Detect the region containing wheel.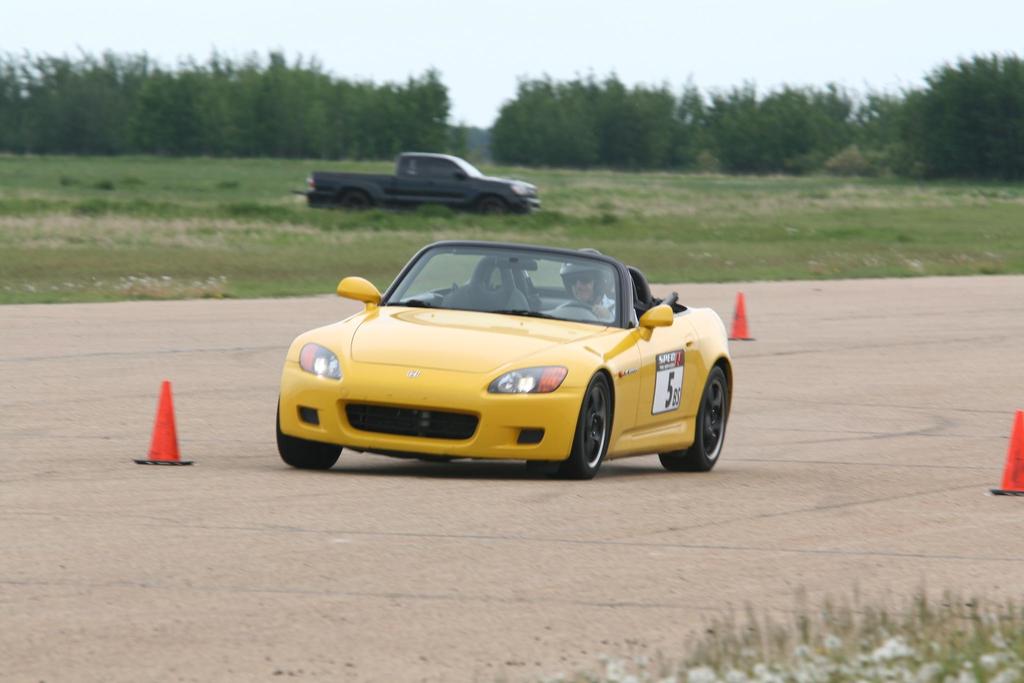
bbox(331, 189, 368, 214).
